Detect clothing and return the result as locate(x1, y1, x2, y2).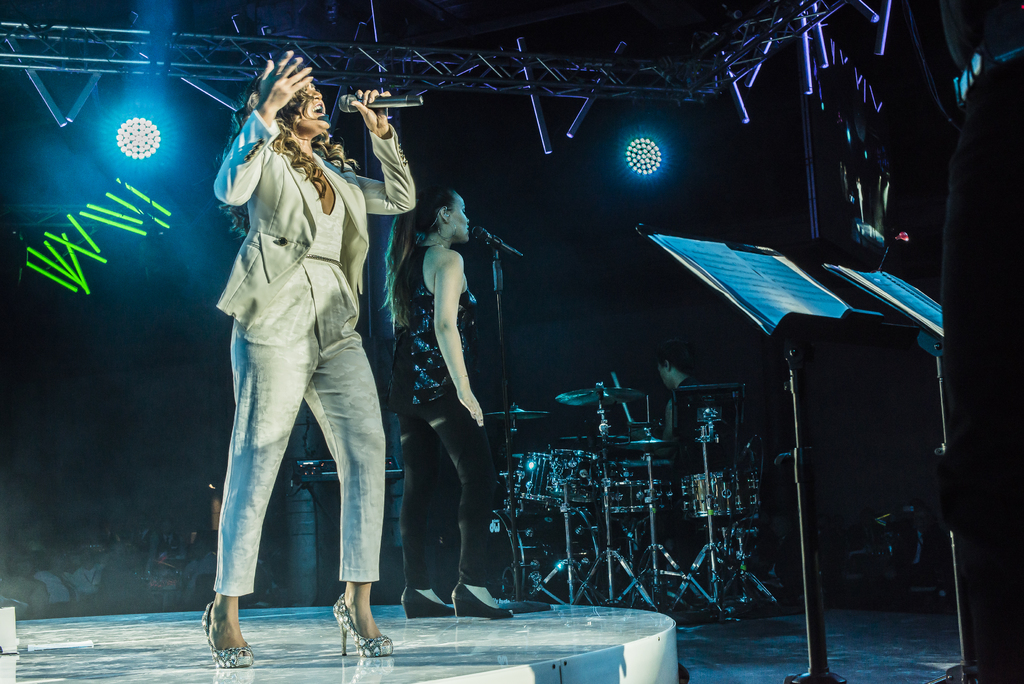
locate(211, 107, 420, 602).
